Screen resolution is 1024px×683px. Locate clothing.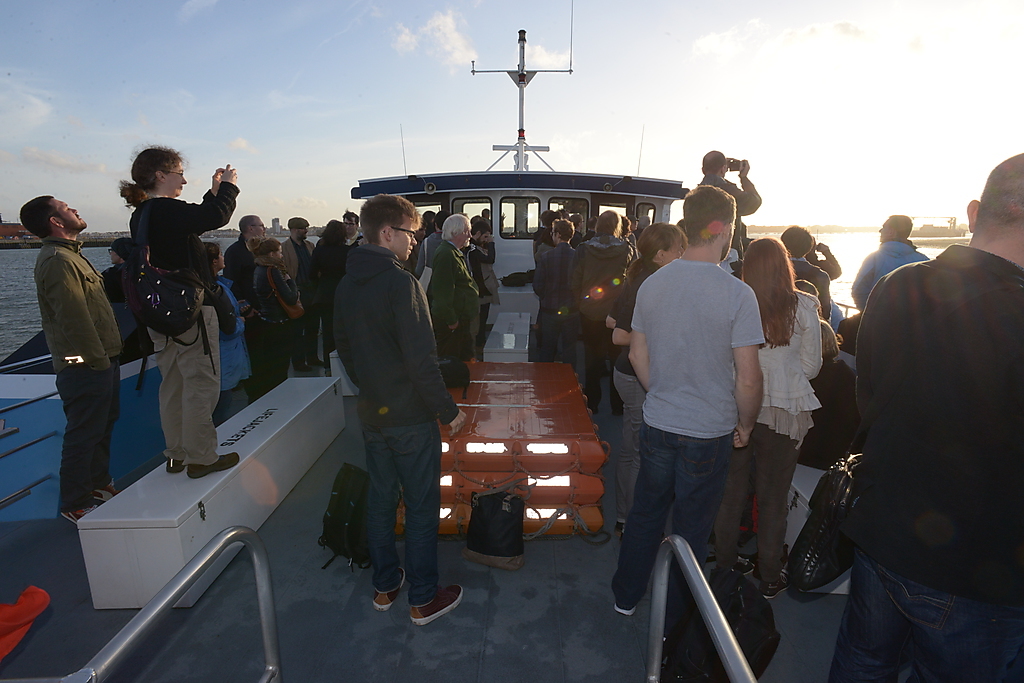
select_region(312, 189, 459, 614).
